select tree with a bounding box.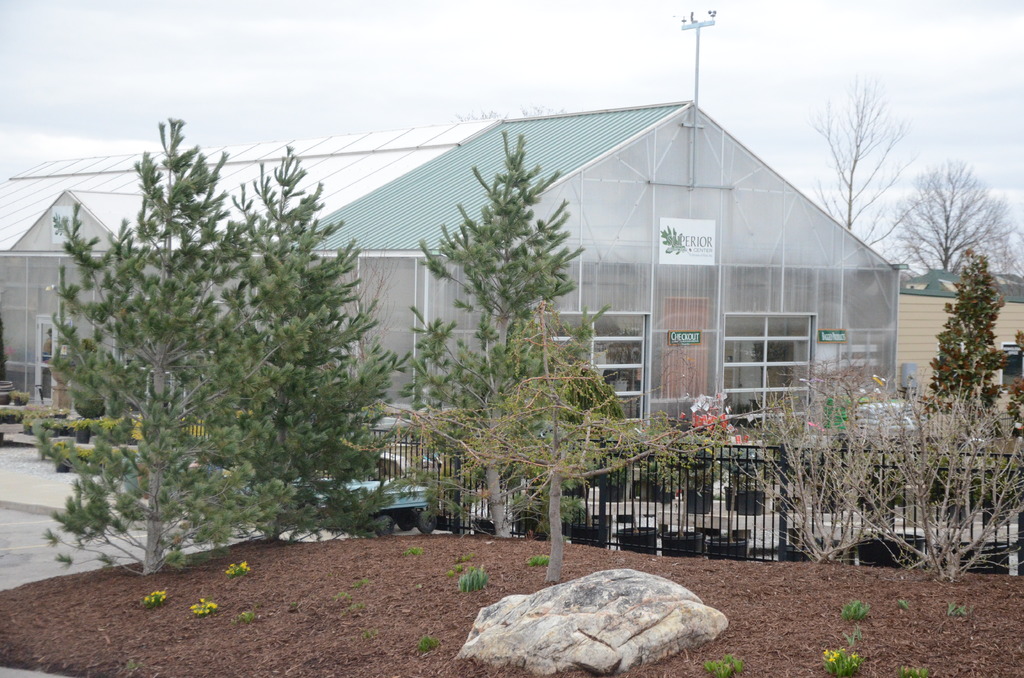
[402, 117, 594, 531].
